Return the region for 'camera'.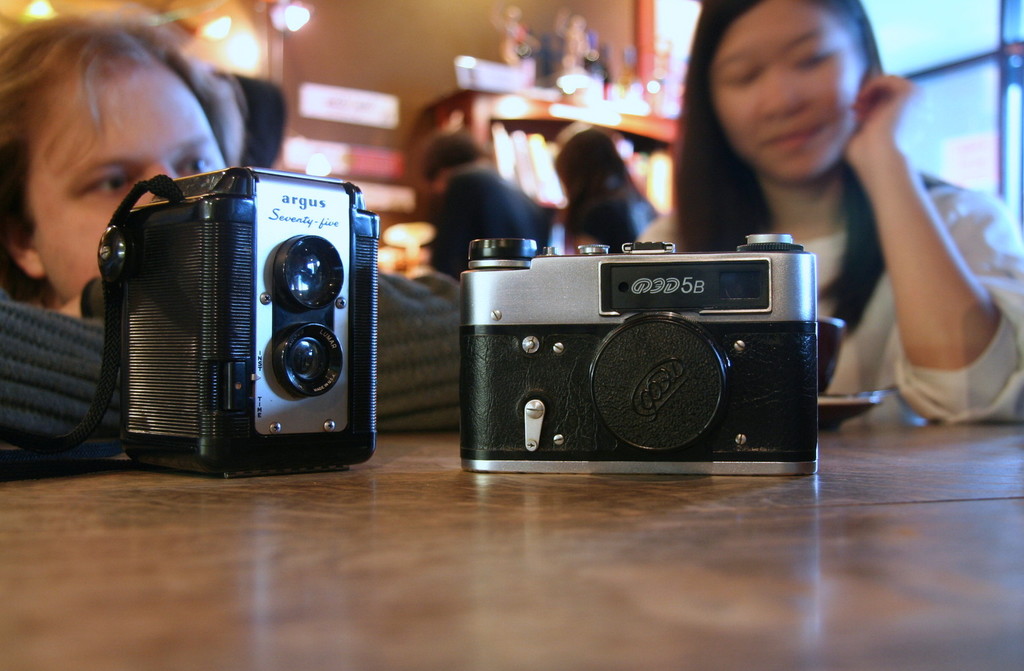
locate(460, 233, 820, 469).
